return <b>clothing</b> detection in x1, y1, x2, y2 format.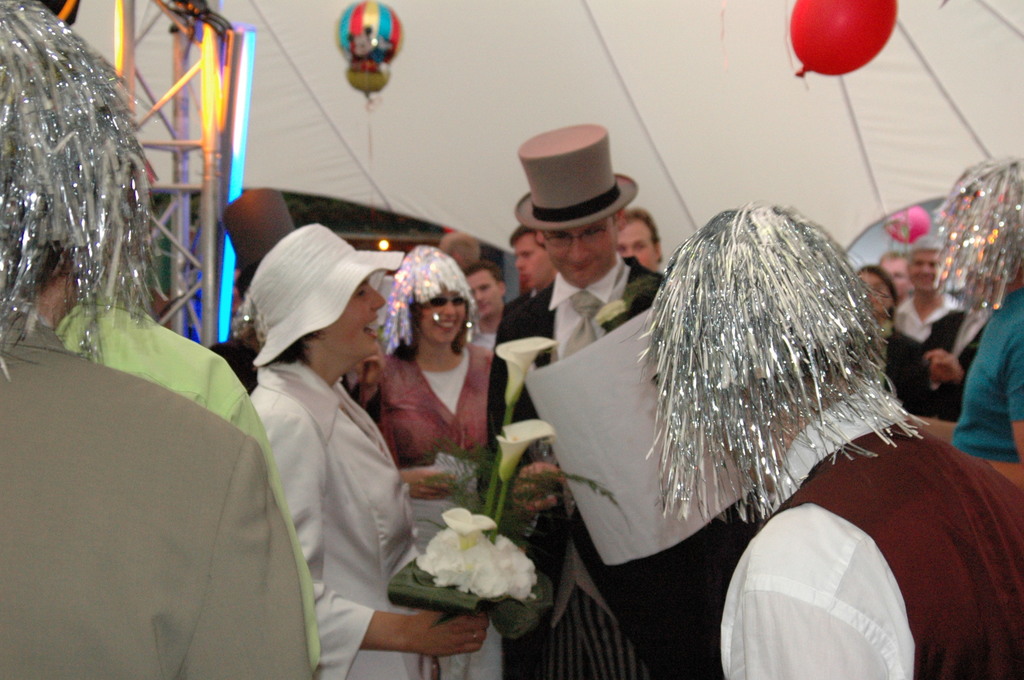
501, 287, 530, 321.
